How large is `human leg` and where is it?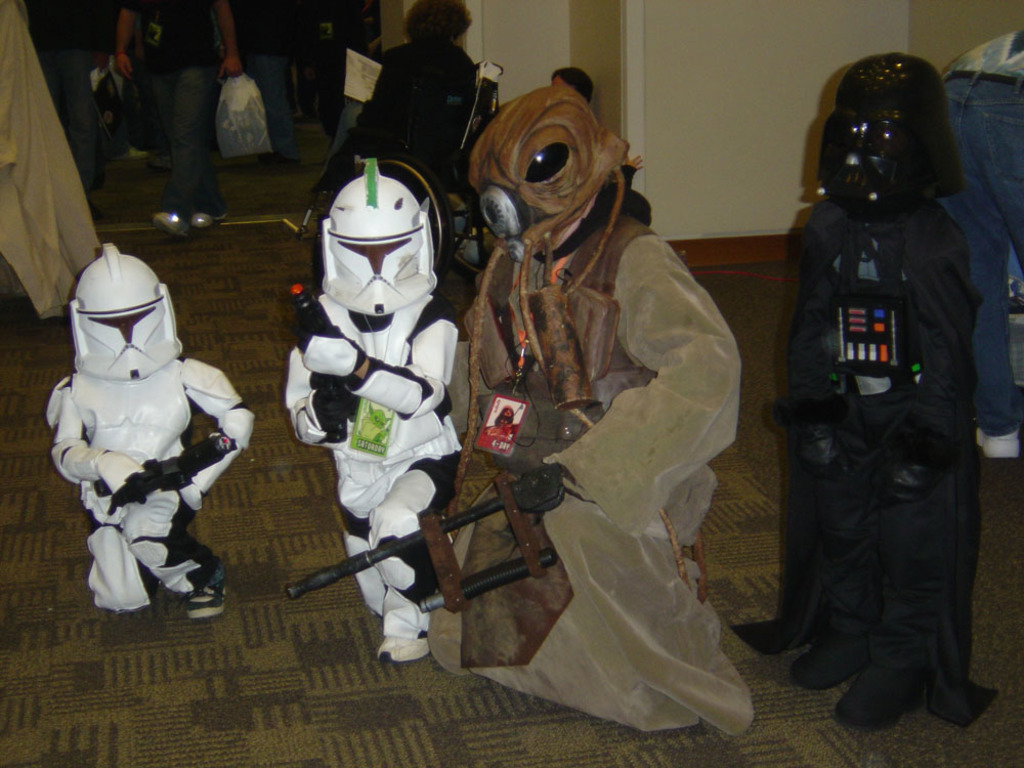
Bounding box: x1=161 y1=69 x2=216 y2=243.
